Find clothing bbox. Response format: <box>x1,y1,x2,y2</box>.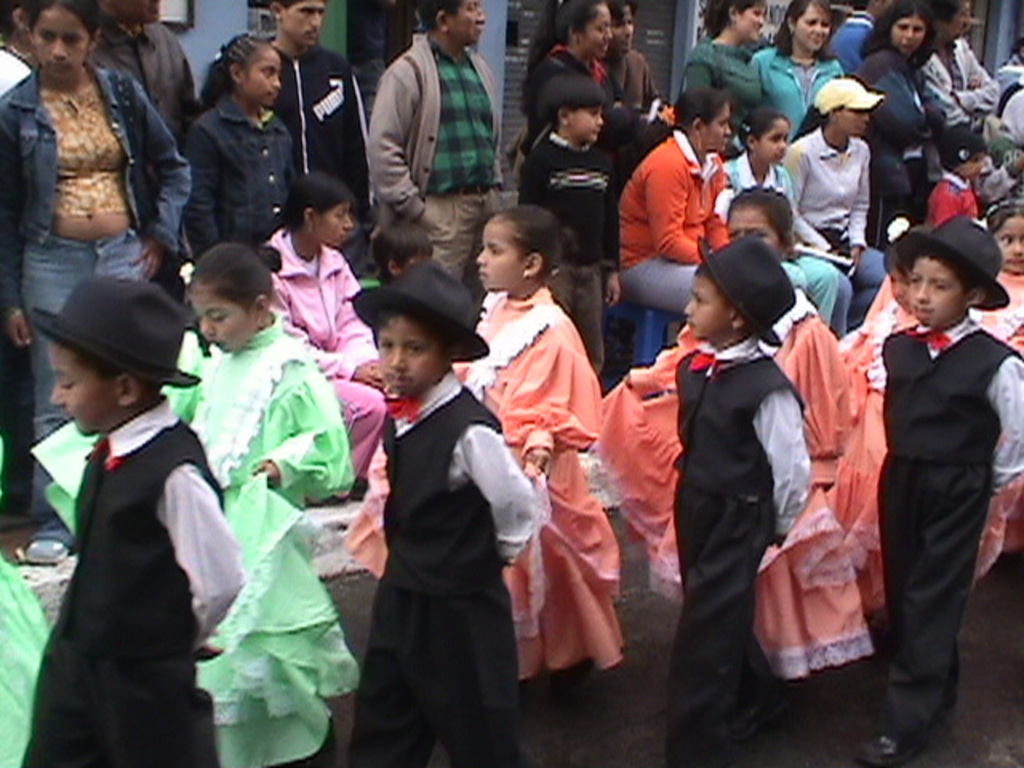
<box>853,45,955,256</box>.
